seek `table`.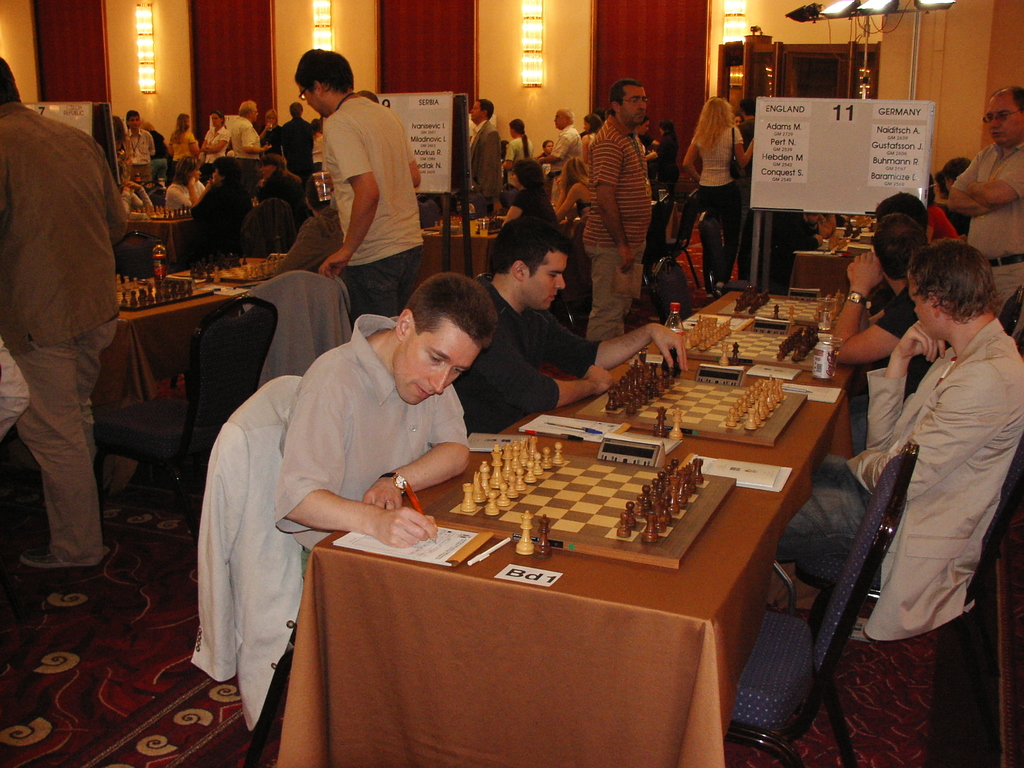
x1=790 y1=214 x2=870 y2=291.
